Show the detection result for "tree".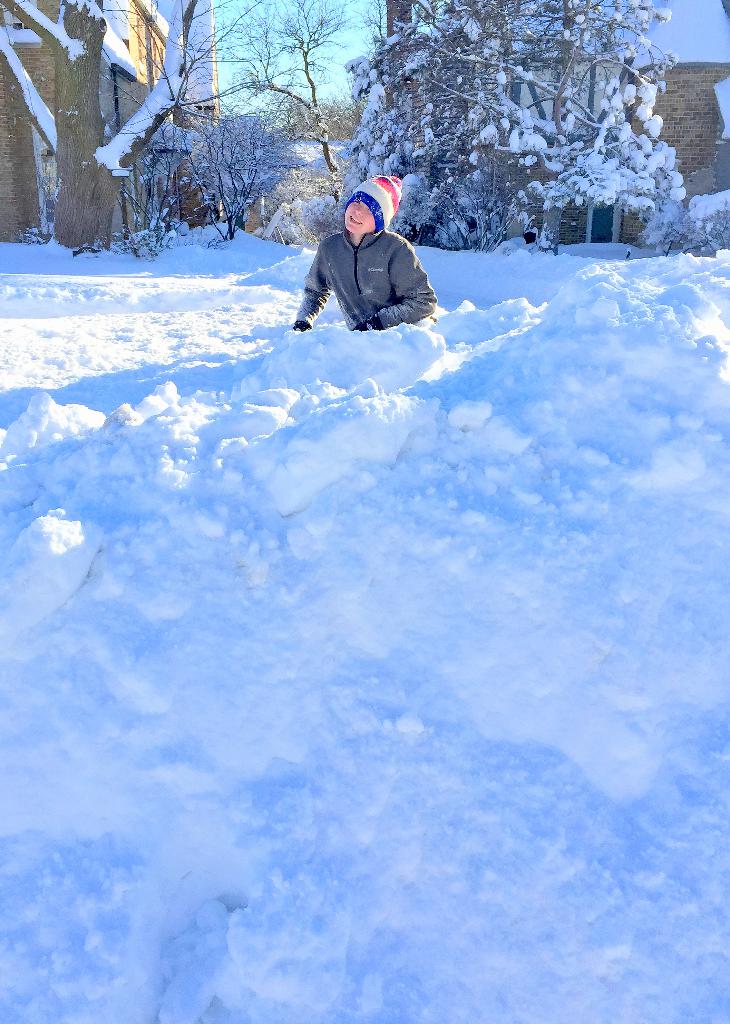
<bbox>213, 0, 357, 193</bbox>.
